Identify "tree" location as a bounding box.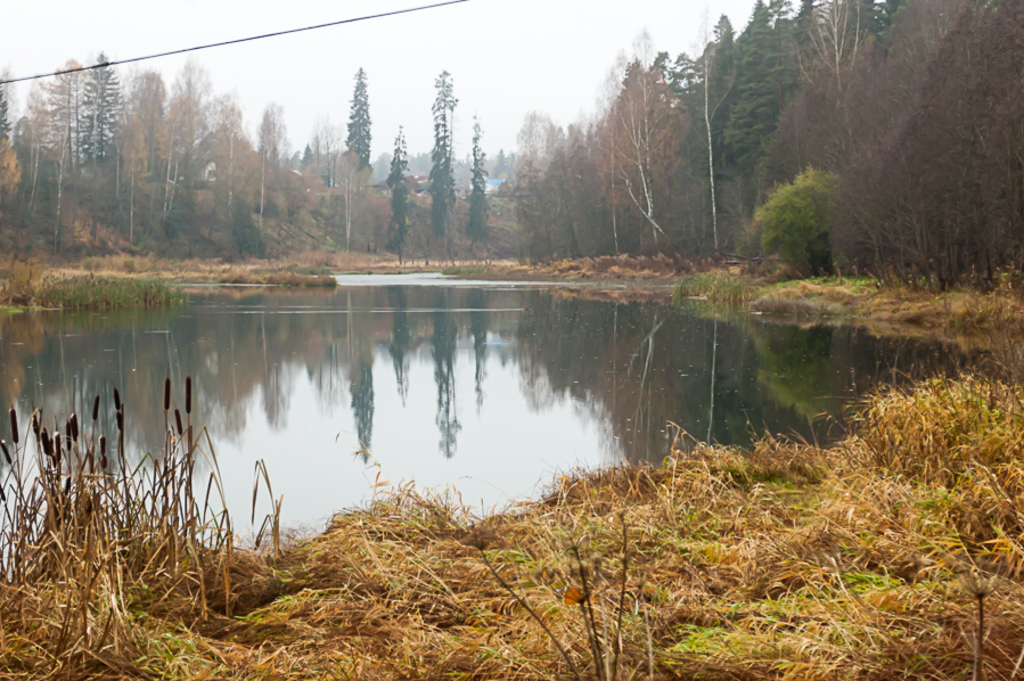
rect(380, 129, 413, 263).
